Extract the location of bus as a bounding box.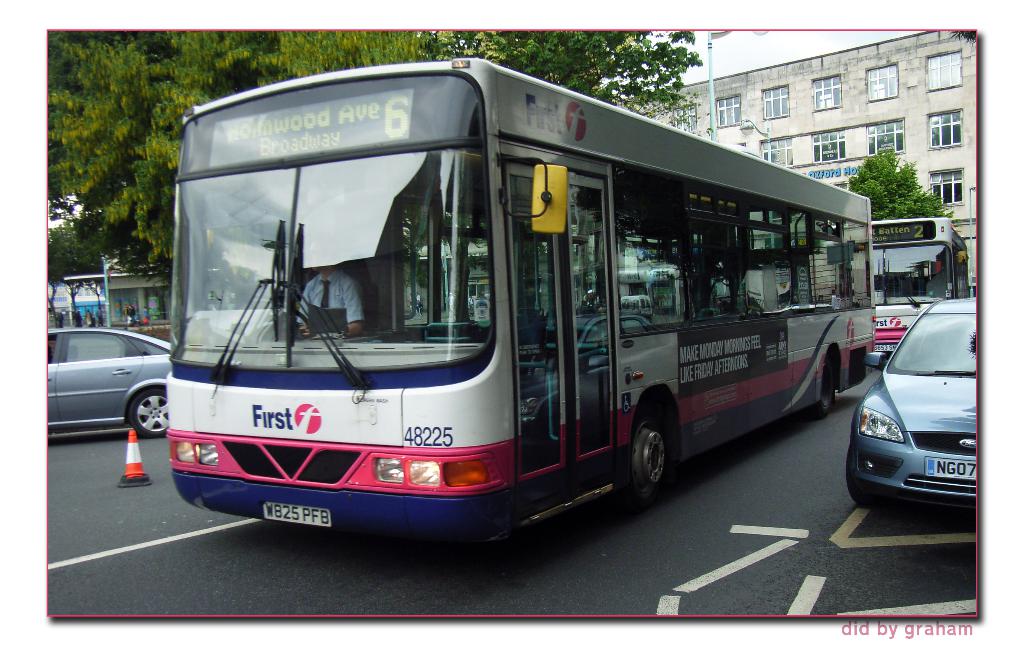
(x1=164, y1=54, x2=874, y2=542).
